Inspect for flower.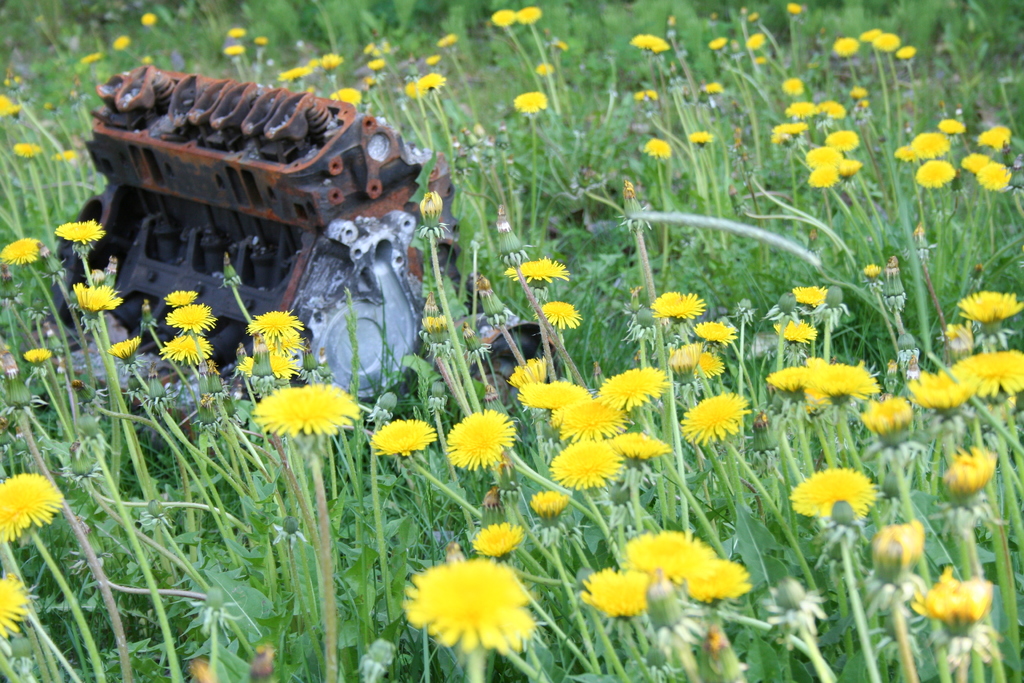
Inspection: box(950, 293, 1023, 321).
